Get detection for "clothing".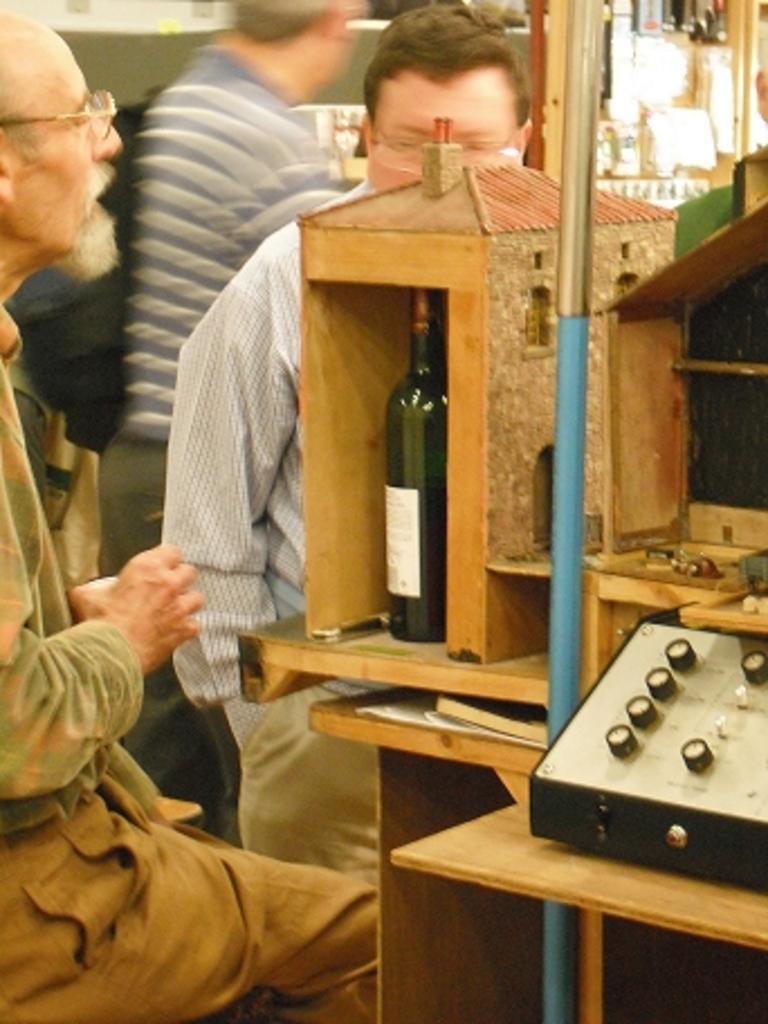
Detection: crop(106, 43, 341, 797).
